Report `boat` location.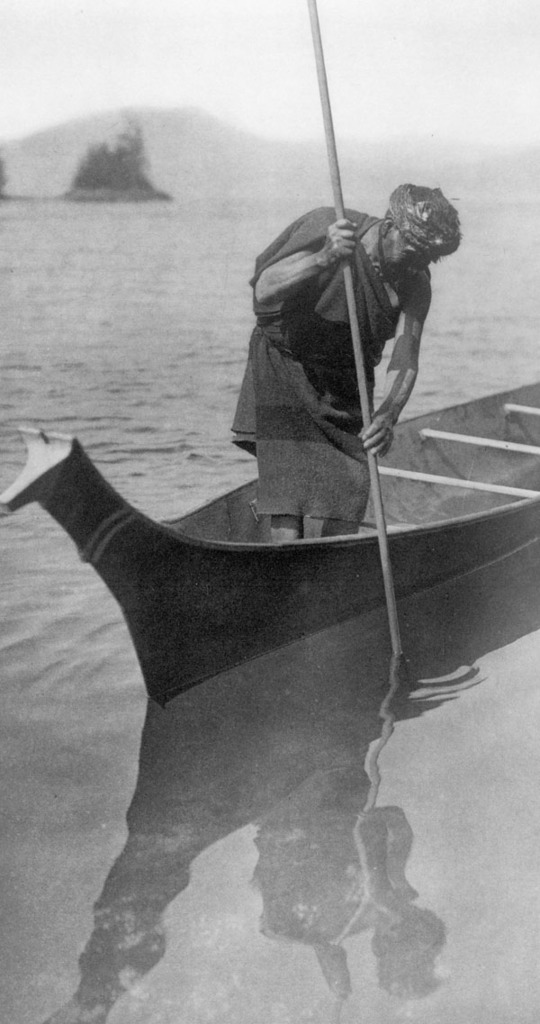
Report: [0, 381, 539, 703].
